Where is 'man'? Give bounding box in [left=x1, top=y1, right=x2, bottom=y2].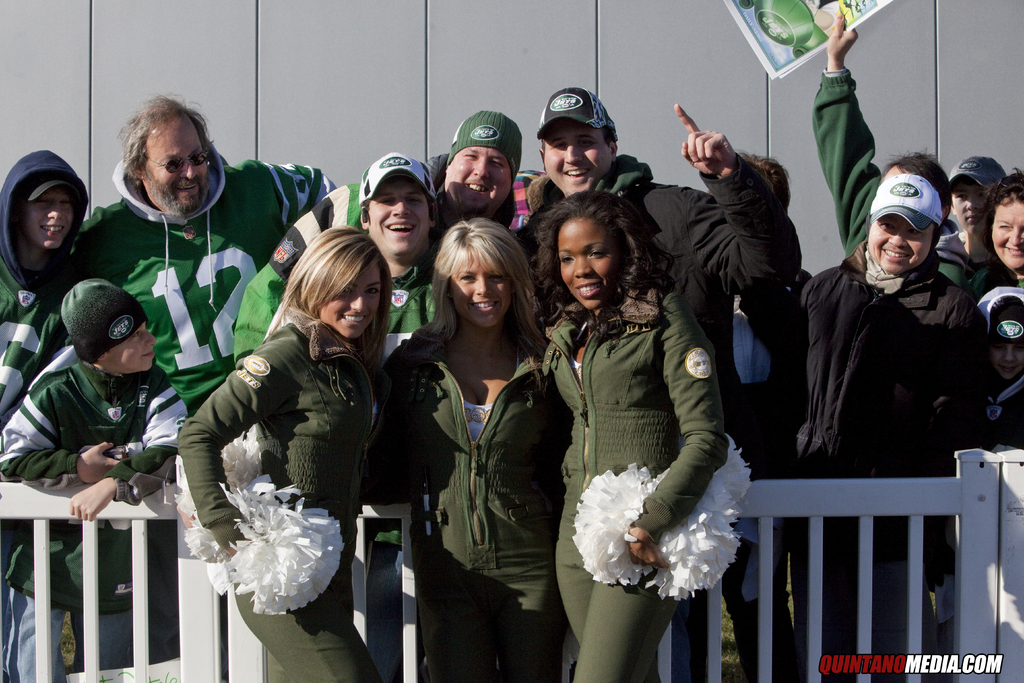
[left=793, top=174, right=987, bottom=682].
